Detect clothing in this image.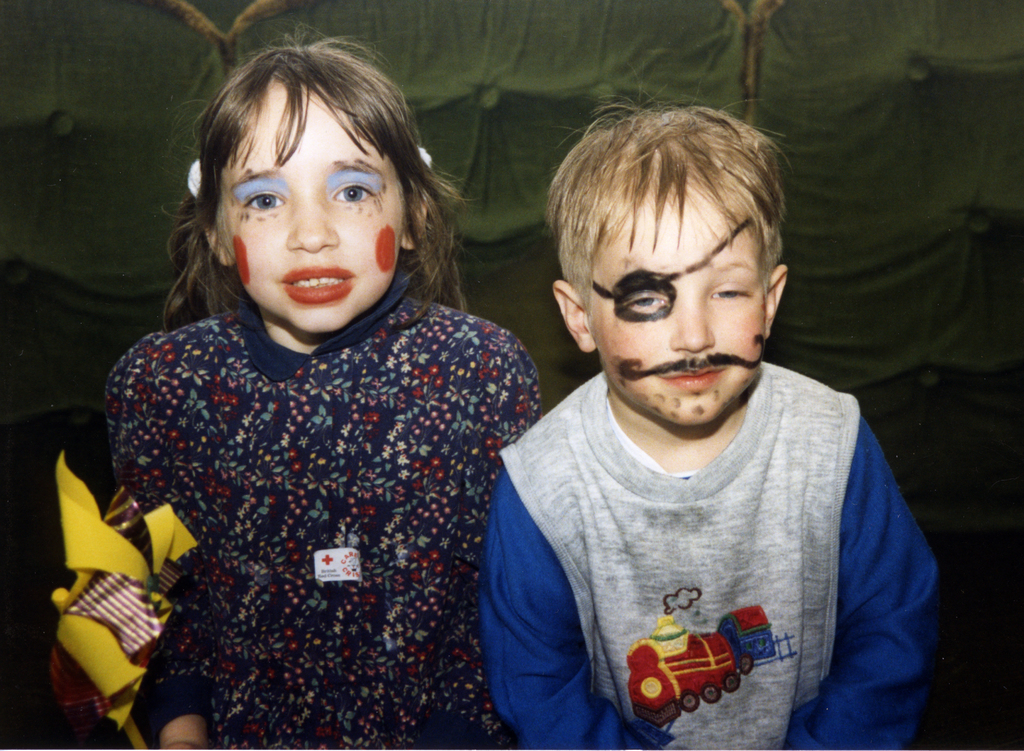
Detection: bbox(478, 360, 940, 750).
